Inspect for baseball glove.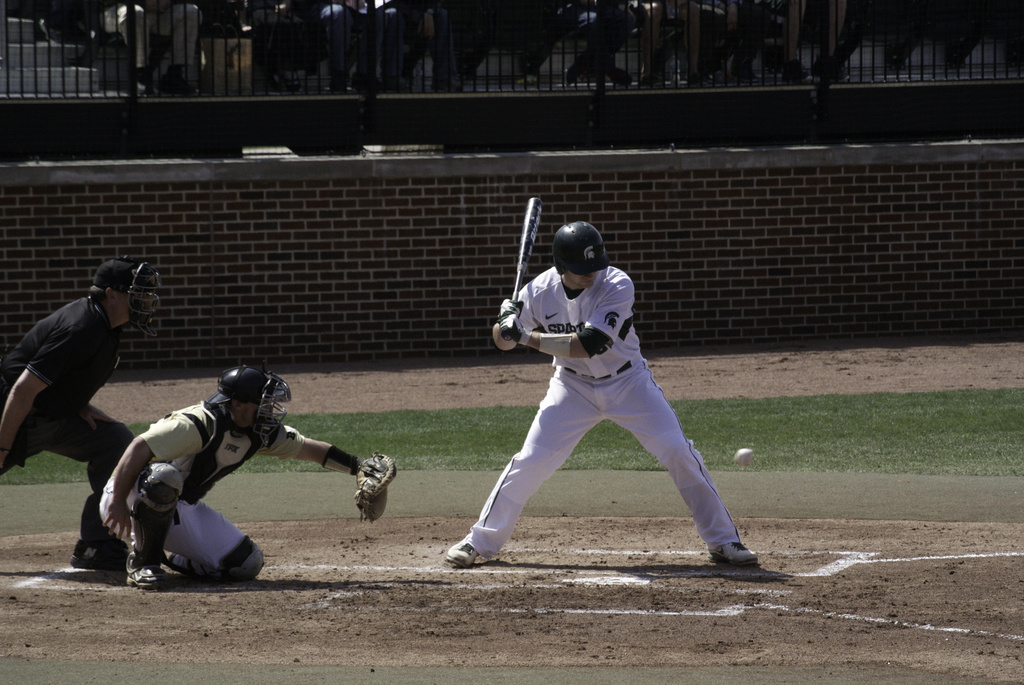
Inspection: (left=353, top=450, right=394, bottom=526).
